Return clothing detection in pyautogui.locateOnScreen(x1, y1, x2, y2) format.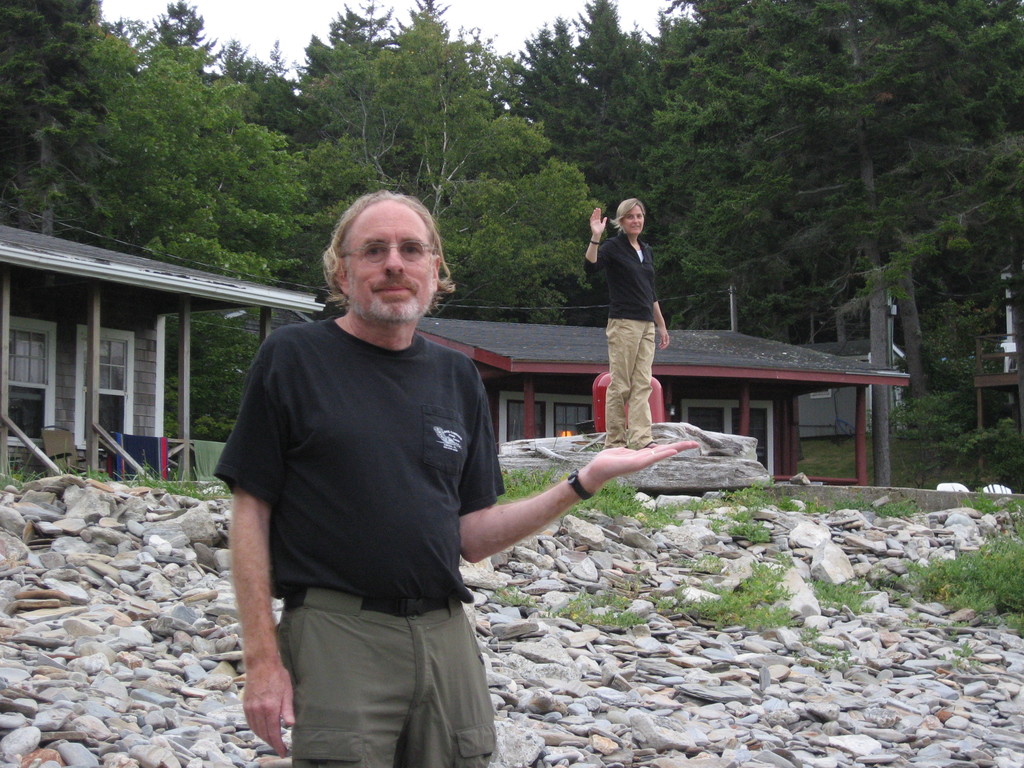
pyautogui.locateOnScreen(211, 320, 512, 767).
